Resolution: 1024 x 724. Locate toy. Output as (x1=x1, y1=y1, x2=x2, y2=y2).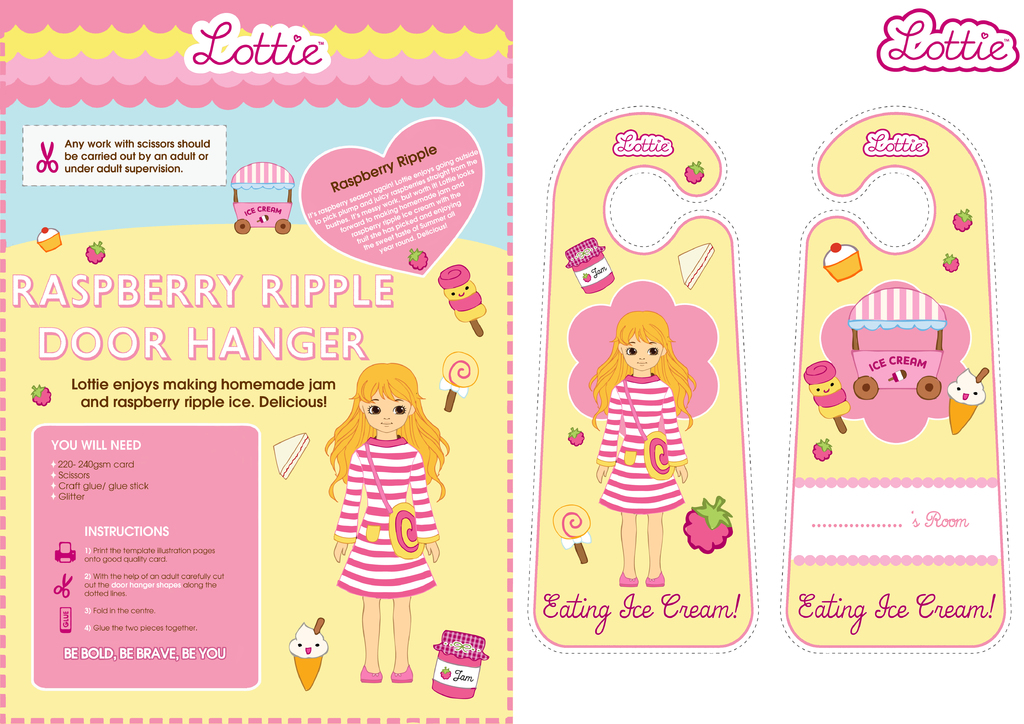
(x1=406, y1=246, x2=427, y2=271).
